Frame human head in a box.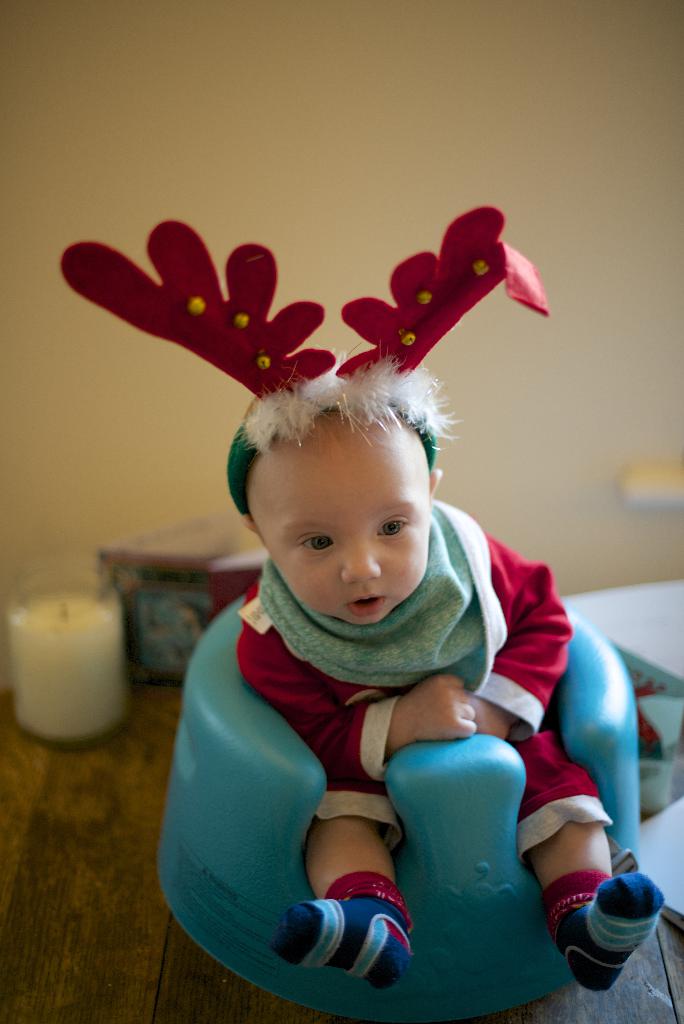
218:383:473:635.
